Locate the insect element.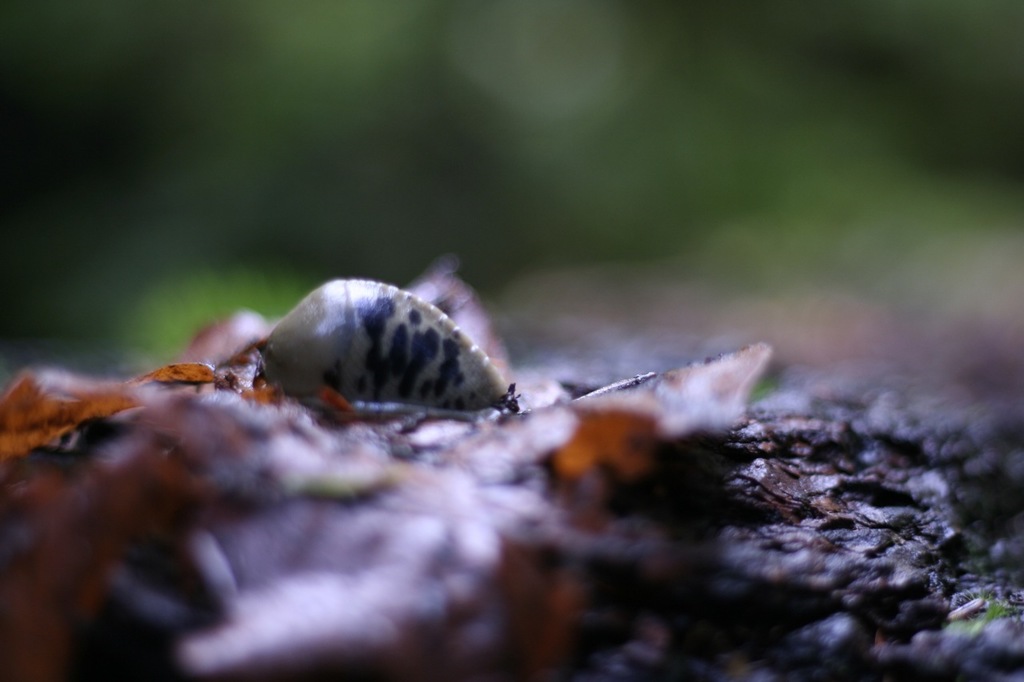
Element bbox: left=255, top=272, right=525, bottom=414.
